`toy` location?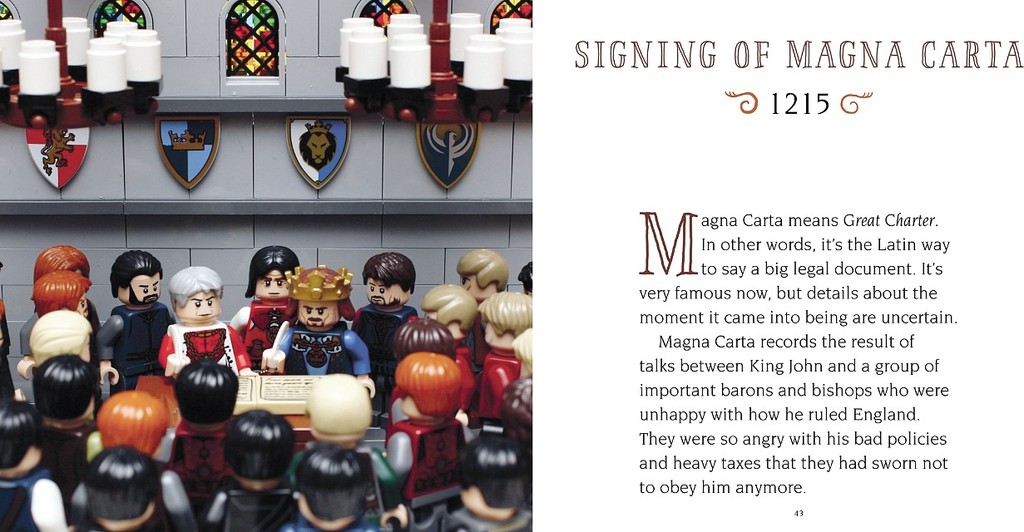
[373, 324, 470, 460]
